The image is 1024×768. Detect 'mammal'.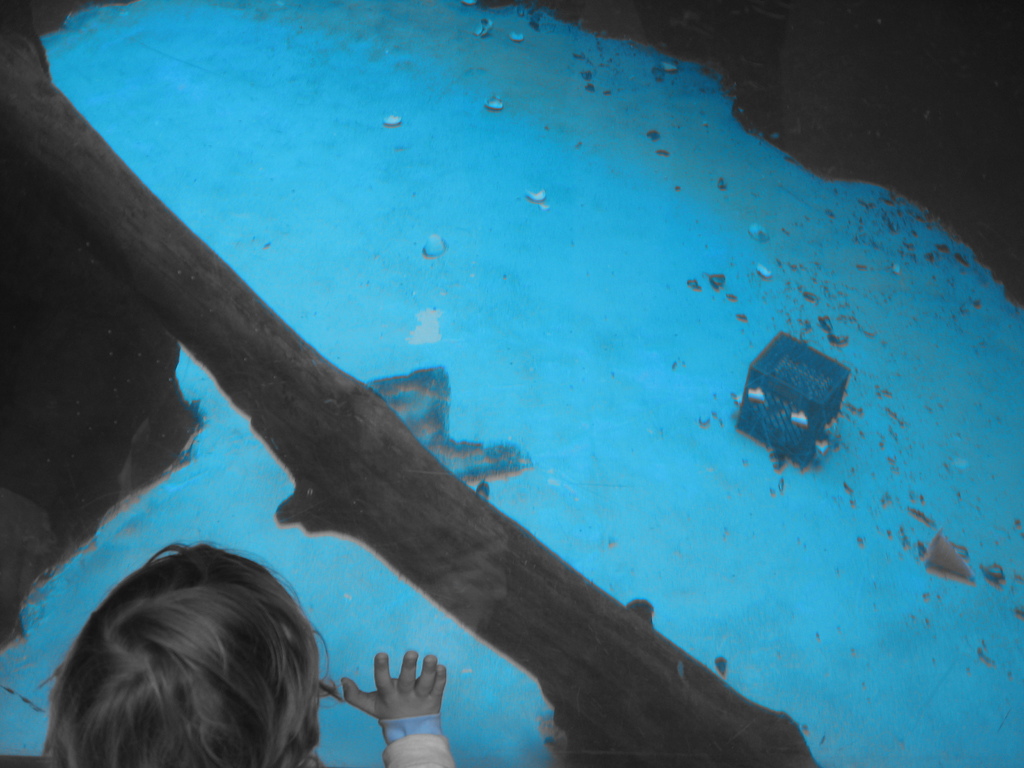
Detection: 33/545/328/762.
